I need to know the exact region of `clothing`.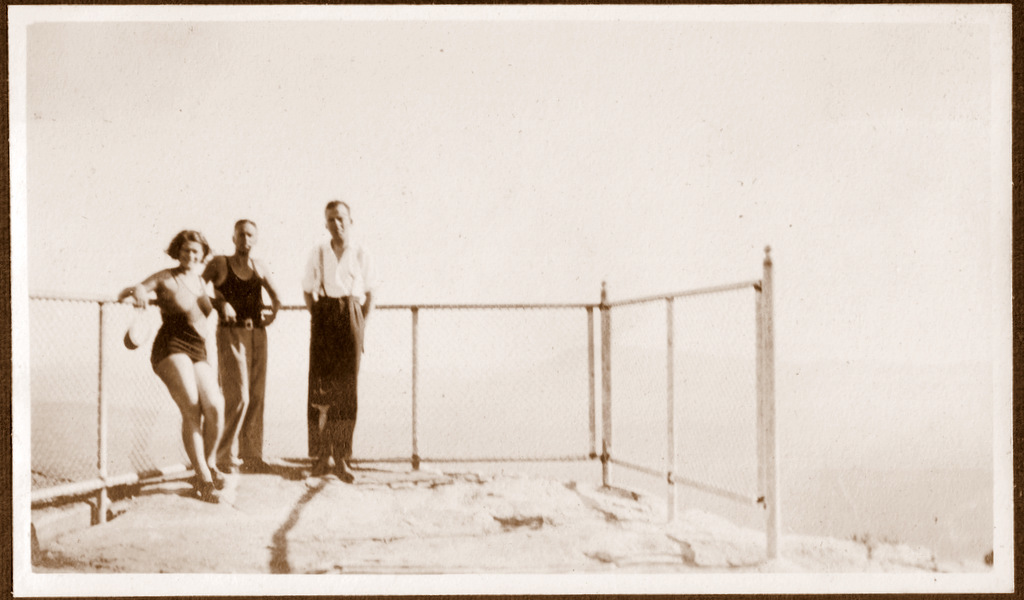
Region: locate(285, 217, 367, 456).
